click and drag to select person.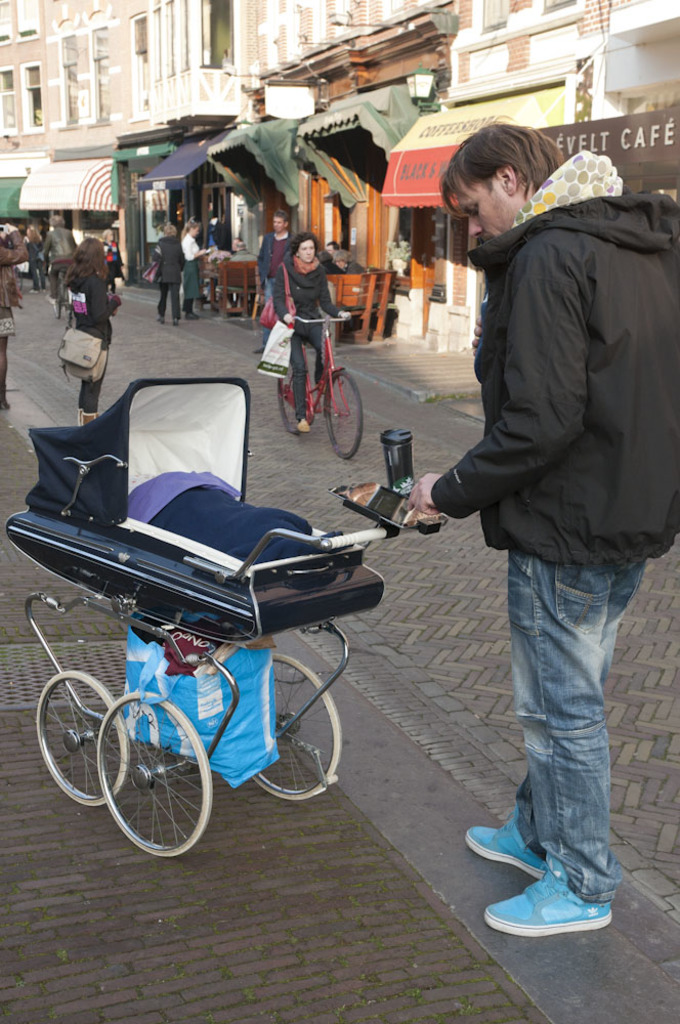
Selection: 151 217 174 313.
